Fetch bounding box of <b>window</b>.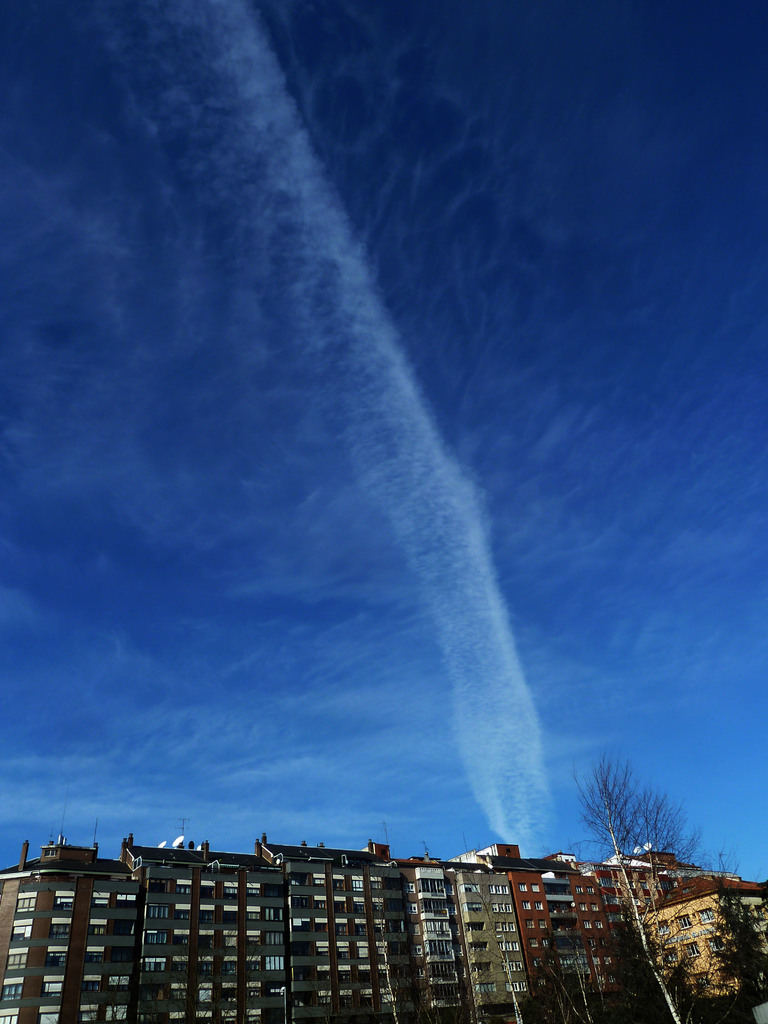
Bbox: <region>683, 941, 704, 961</region>.
